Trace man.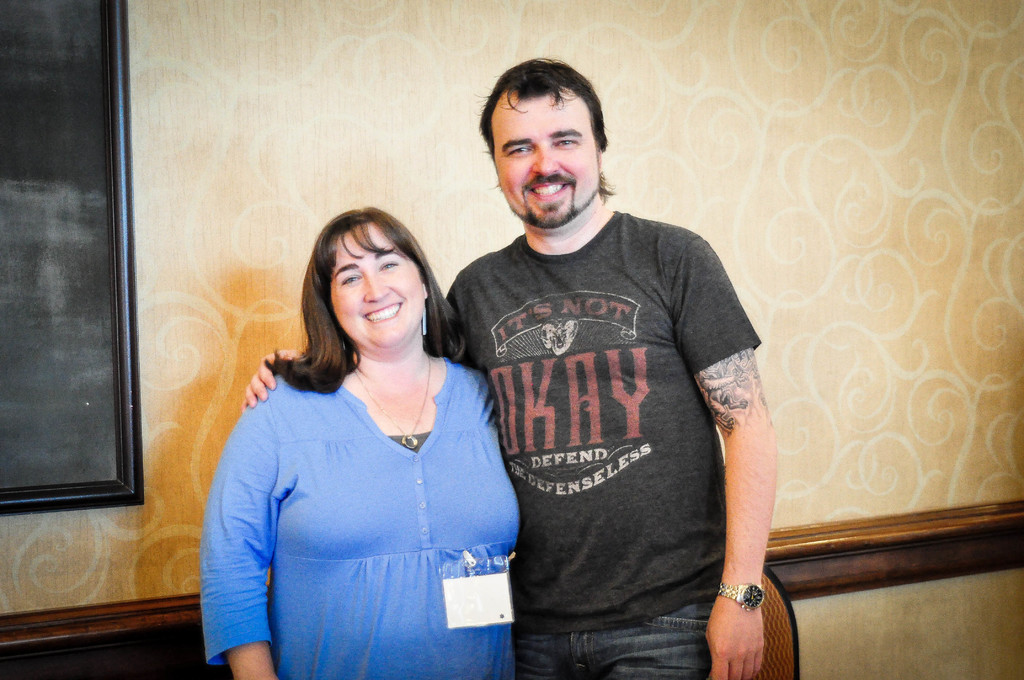
Traced to detection(237, 57, 784, 679).
